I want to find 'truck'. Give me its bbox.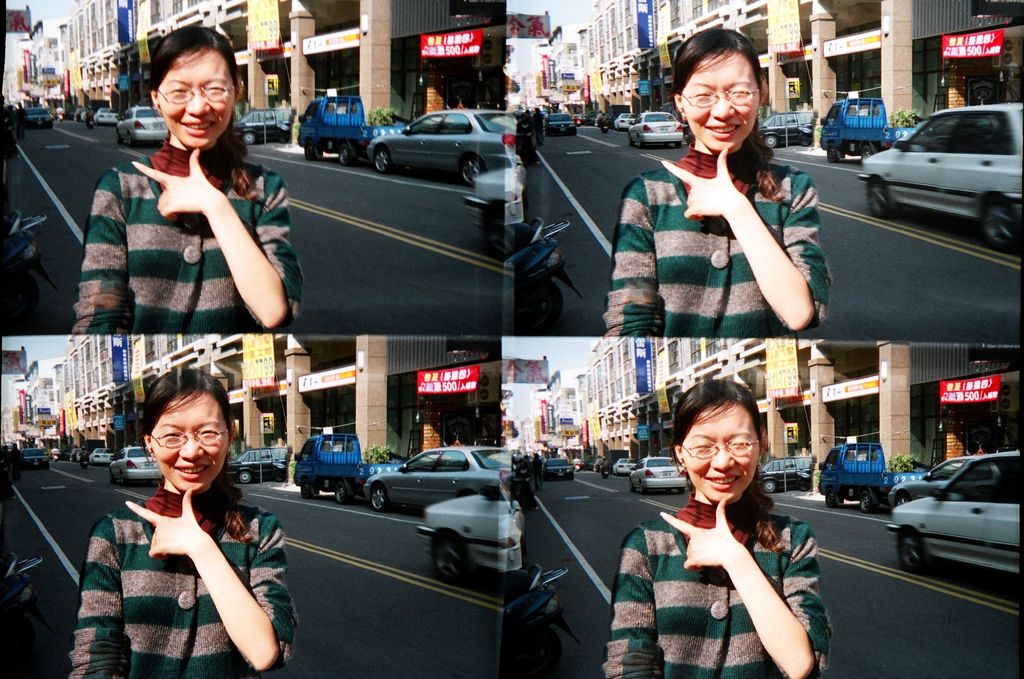
813 438 929 514.
